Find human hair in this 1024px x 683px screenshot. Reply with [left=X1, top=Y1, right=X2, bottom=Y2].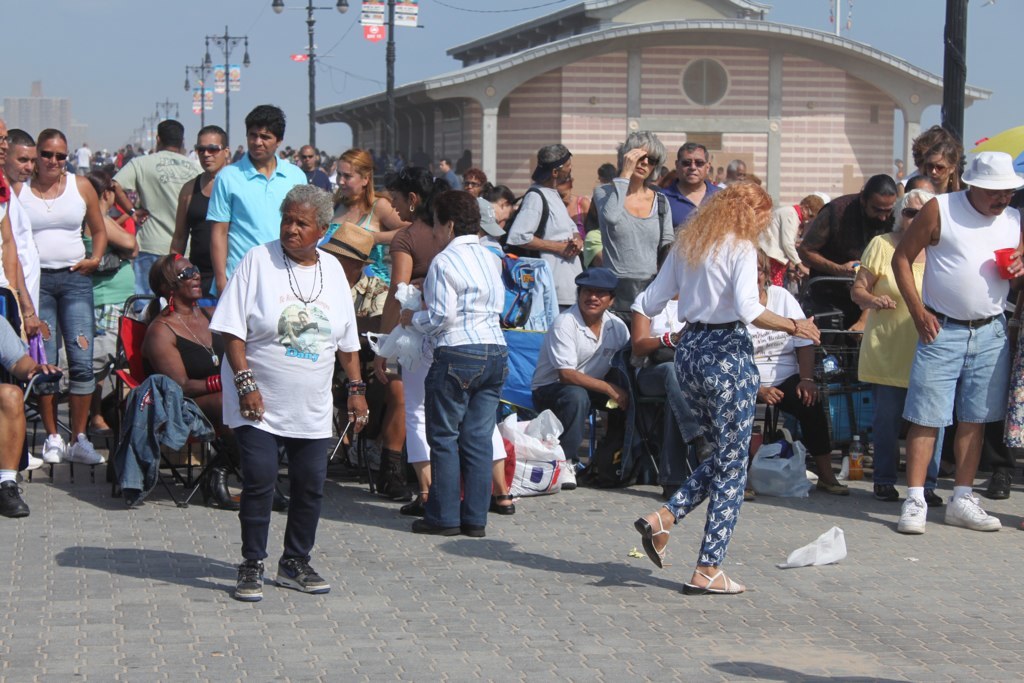
[left=911, top=123, right=951, bottom=159].
